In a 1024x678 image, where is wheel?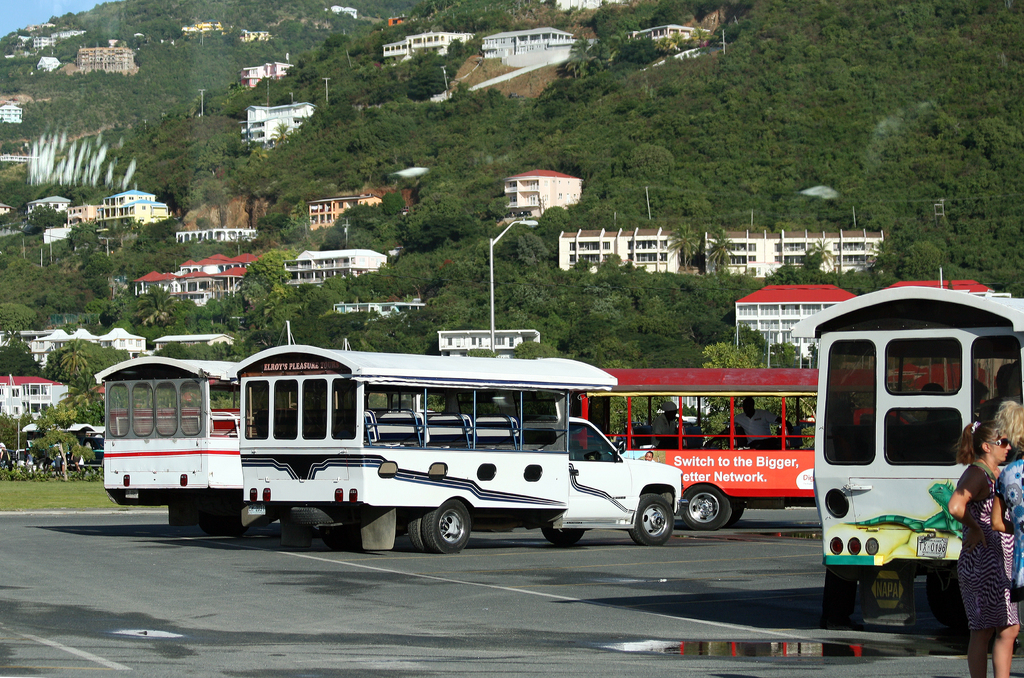
l=680, t=484, r=731, b=531.
